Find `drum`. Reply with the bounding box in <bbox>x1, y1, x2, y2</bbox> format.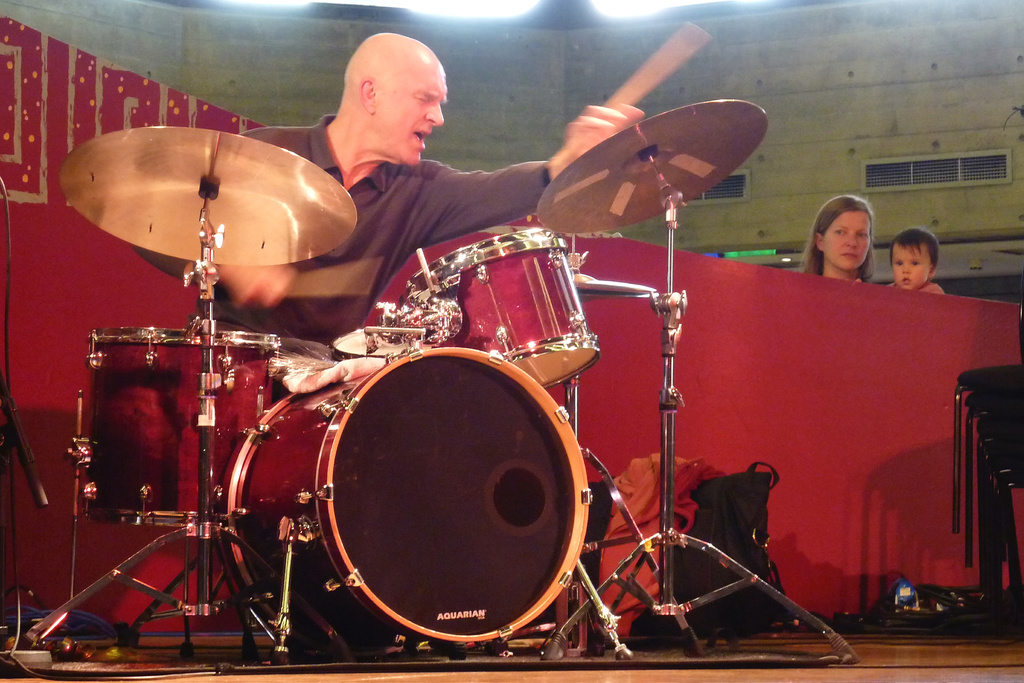
<bbox>74, 330, 284, 528</bbox>.
